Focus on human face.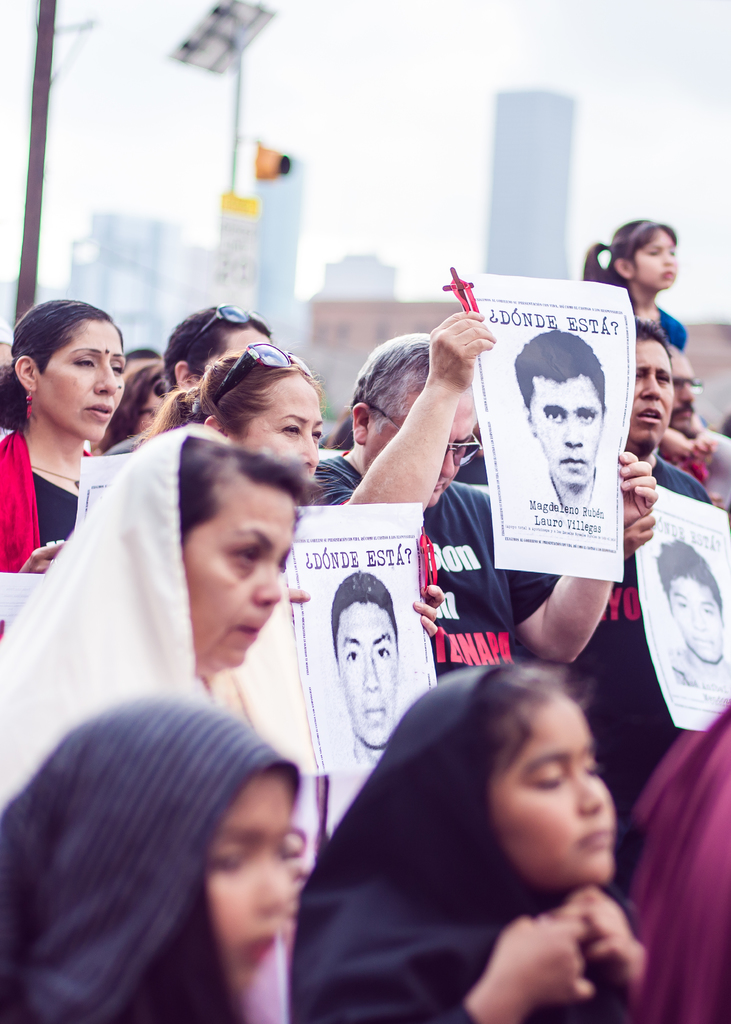
Focused at (x1=190, y1=488, x2=298, y2=671).
